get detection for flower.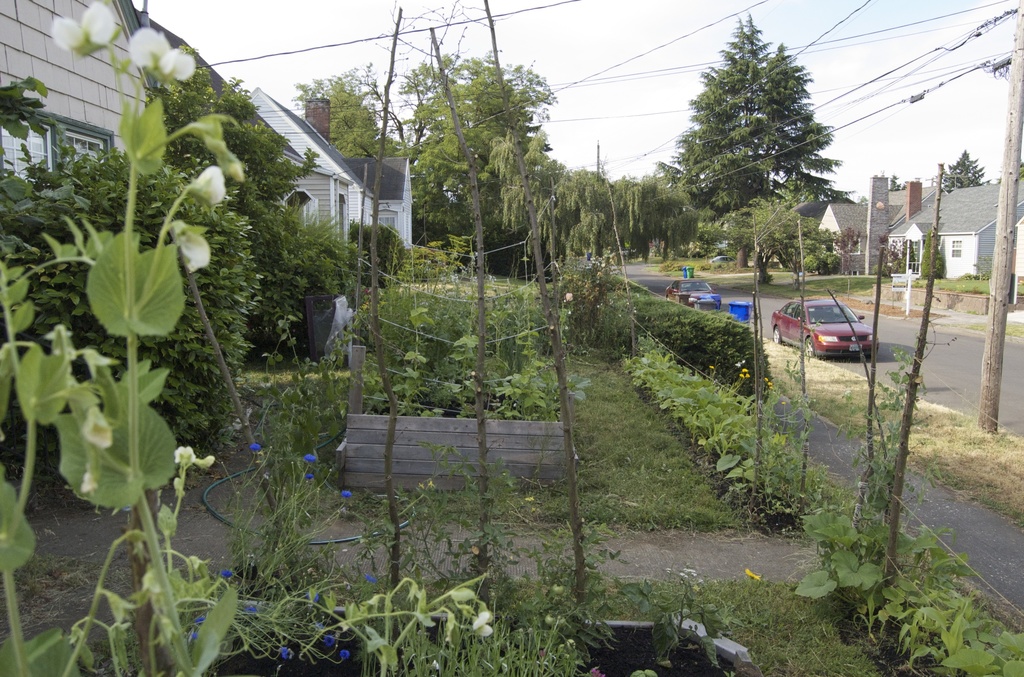
Detection: x1=709 y1=362 x2=712 y2=368.
